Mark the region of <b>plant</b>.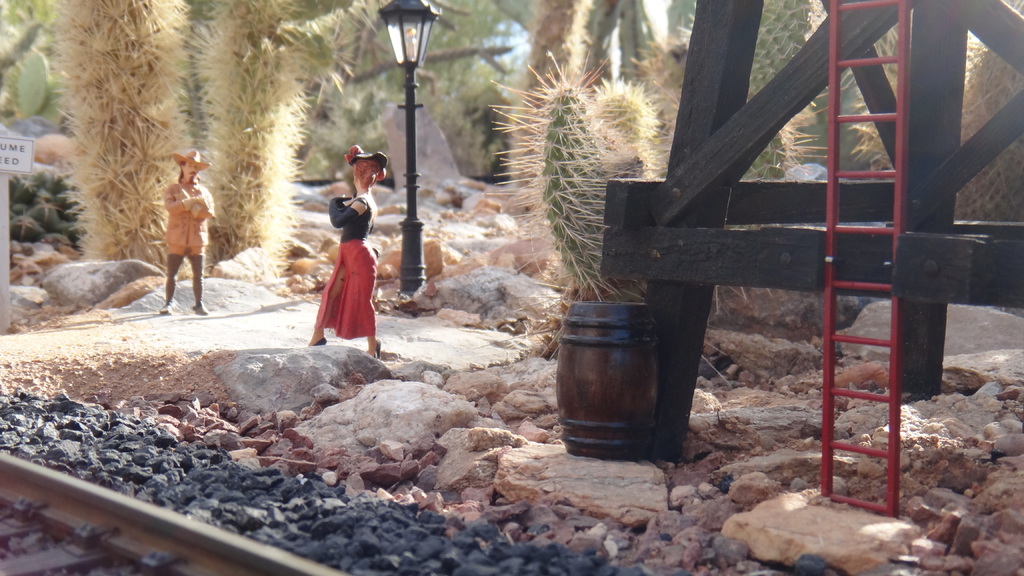
Region: [925, 0, 1023, 239].
